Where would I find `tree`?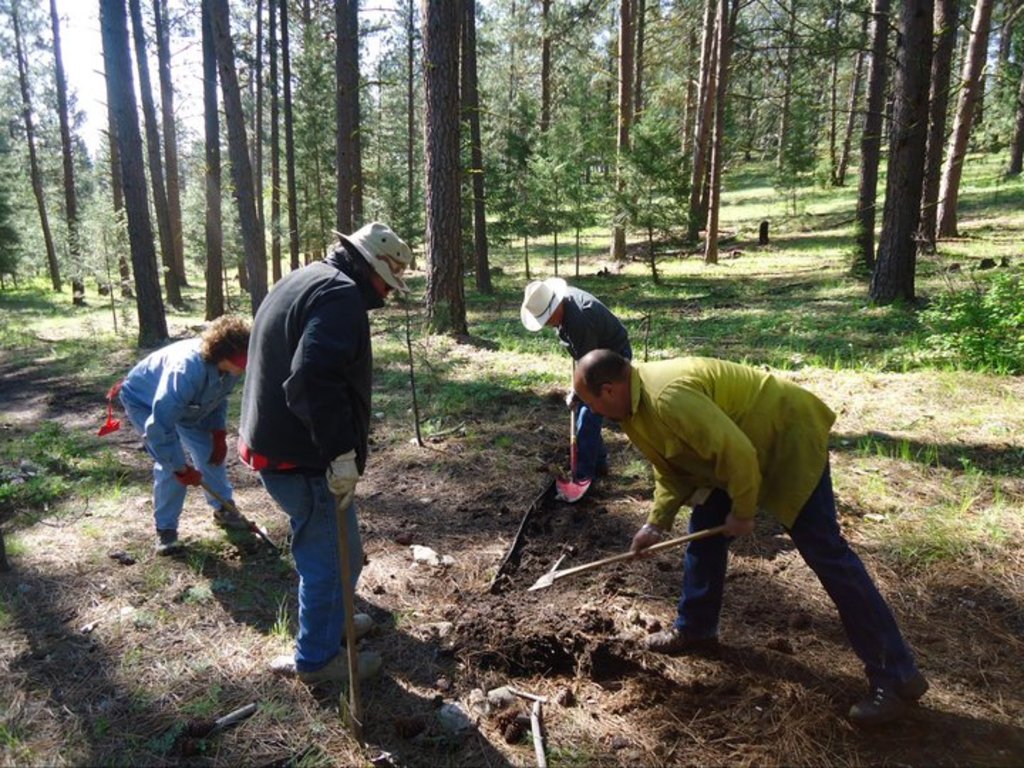
At [97,0,124,296].
